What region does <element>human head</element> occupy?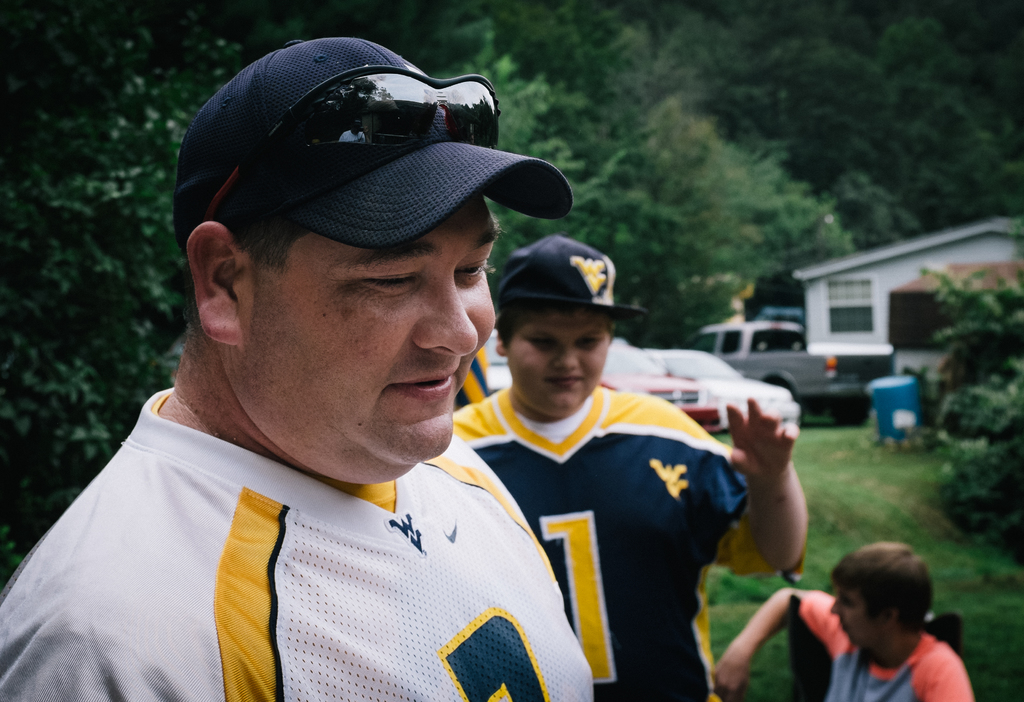
select_region(177, 37, 497, 486).
